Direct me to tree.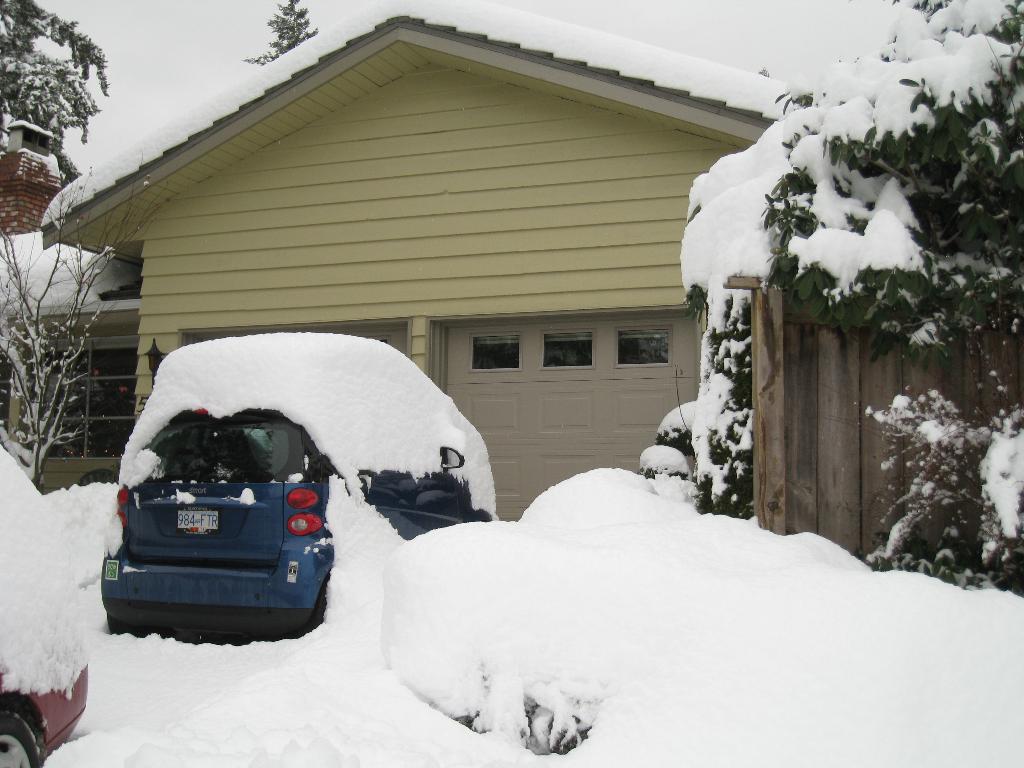
Direction: select_region(678, 0, 1023, 357).
